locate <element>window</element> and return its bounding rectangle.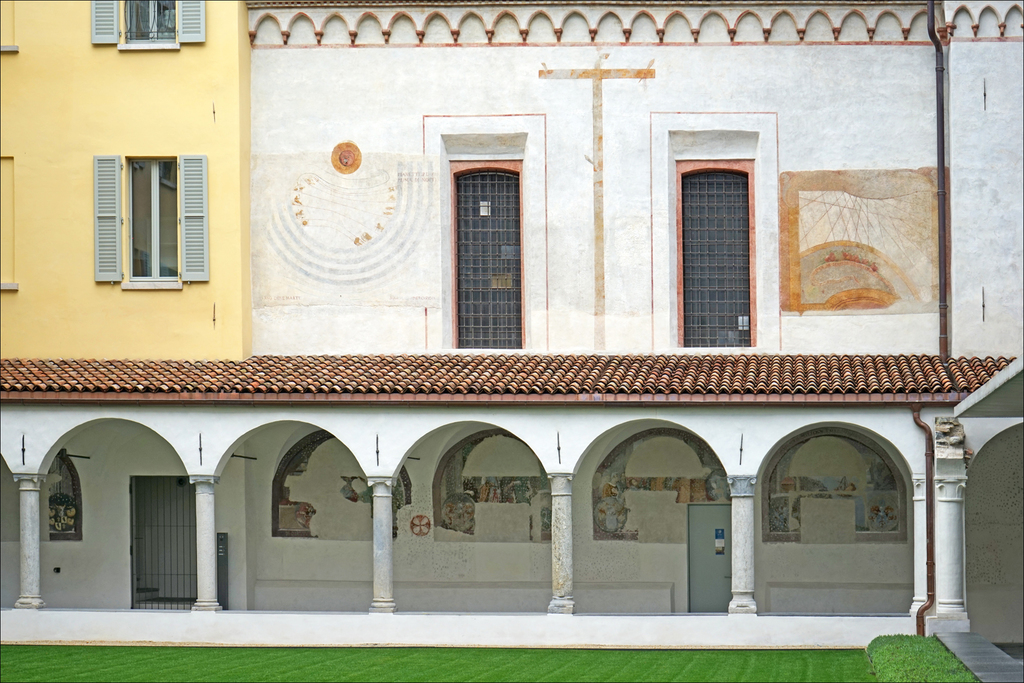
{"x1": 85, "y1": 131, "x2": 210, "y2": 295}.
